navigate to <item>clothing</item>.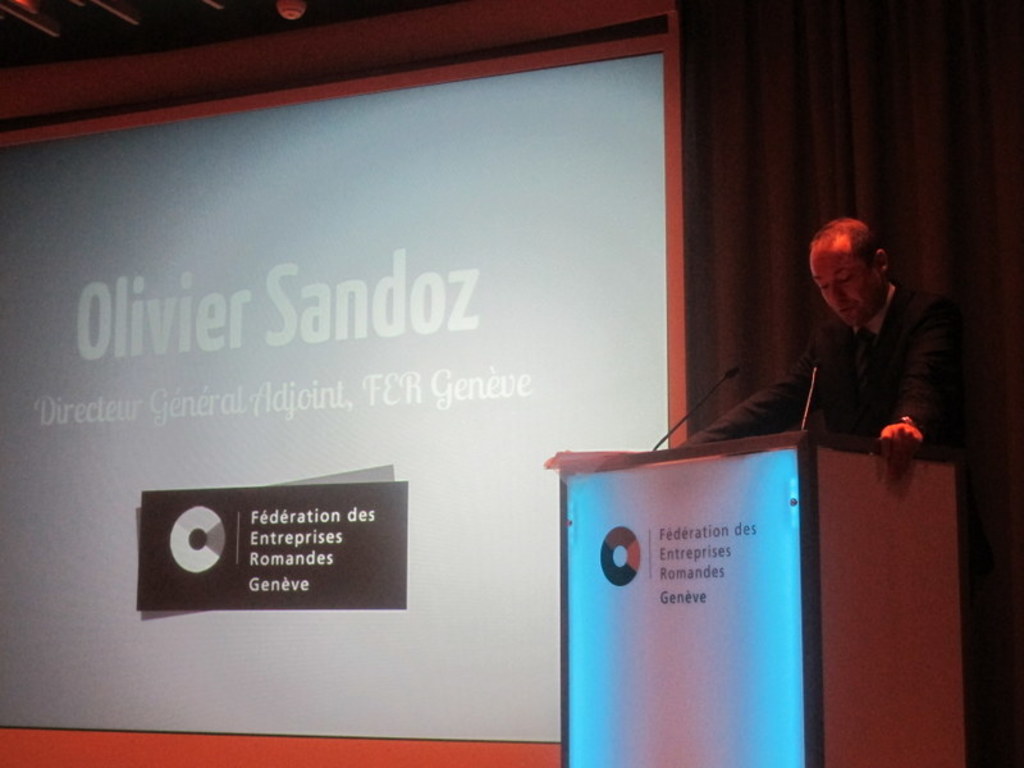
Navigation target: detection(675, 275, 1010, 767).
